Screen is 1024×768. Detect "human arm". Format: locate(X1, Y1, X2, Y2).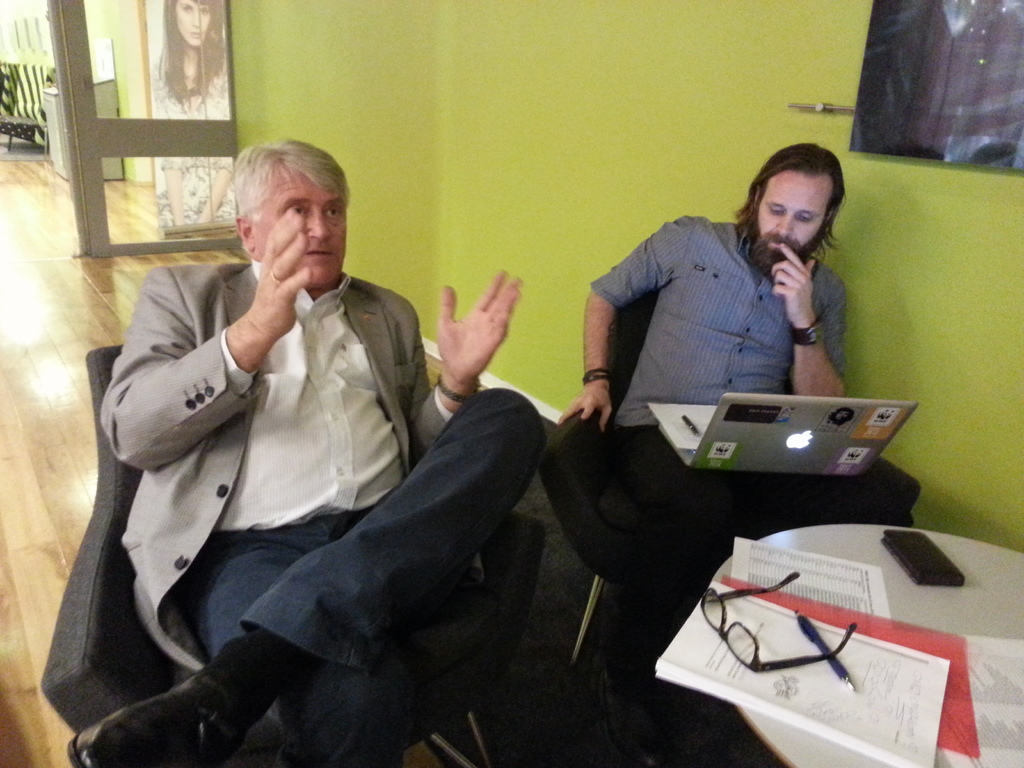
locate(422, 270, 538, 442).
